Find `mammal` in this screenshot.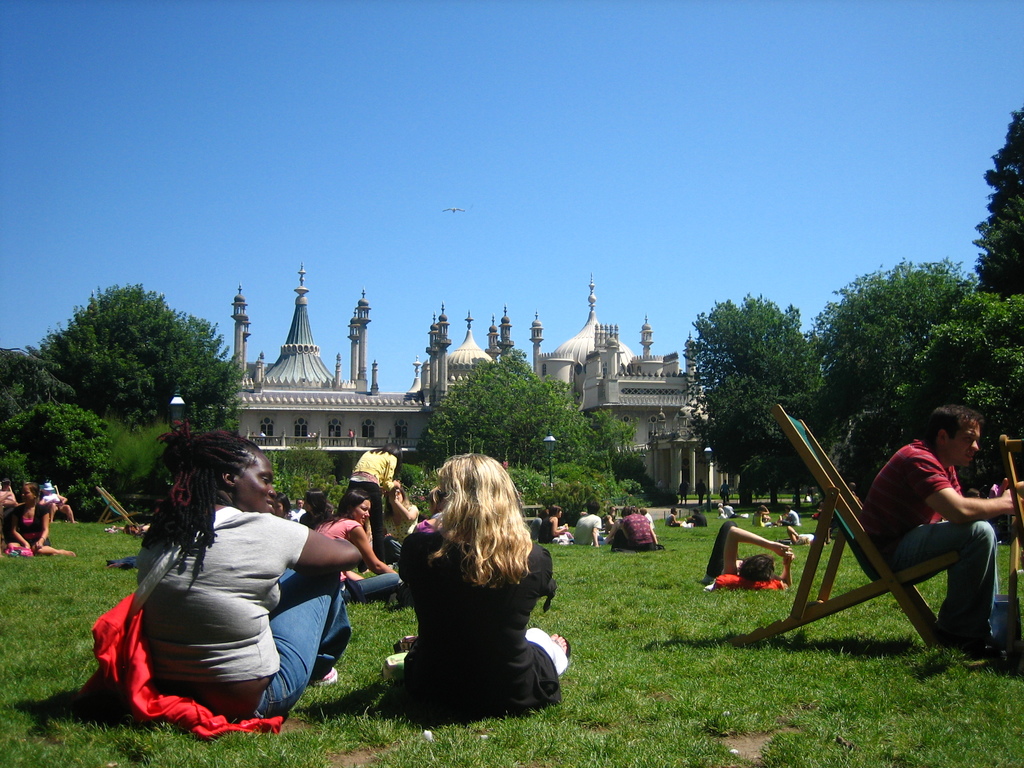
The bounding box for `mammal` is l=776, t=506, r=797, b=524.
